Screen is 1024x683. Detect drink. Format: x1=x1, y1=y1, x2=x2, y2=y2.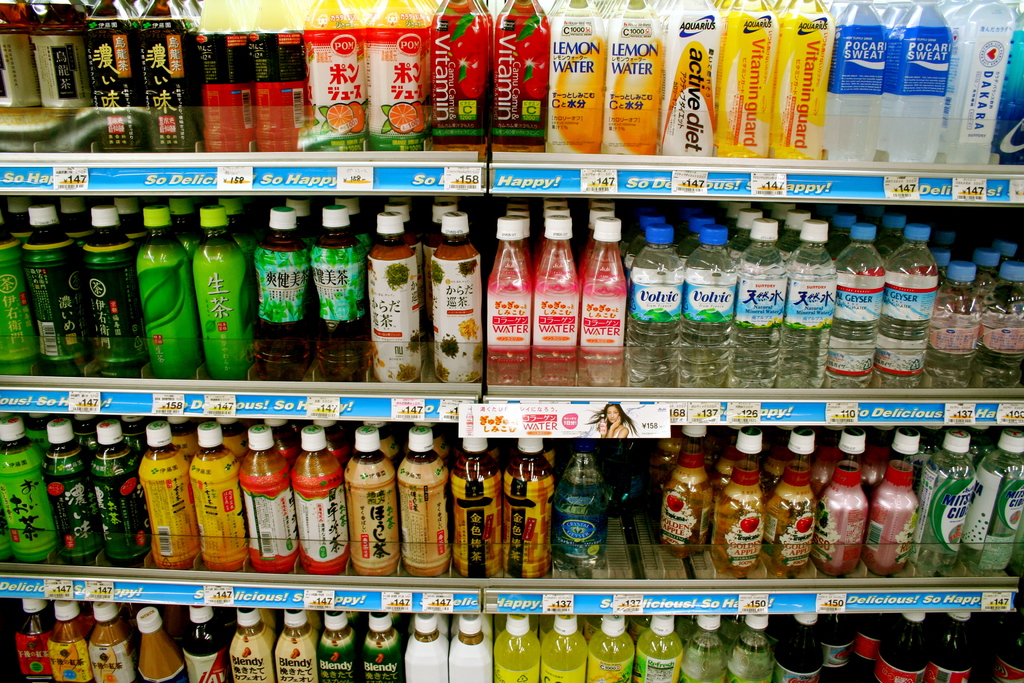
x1=726, y1=614, x2=771, y2=682.
